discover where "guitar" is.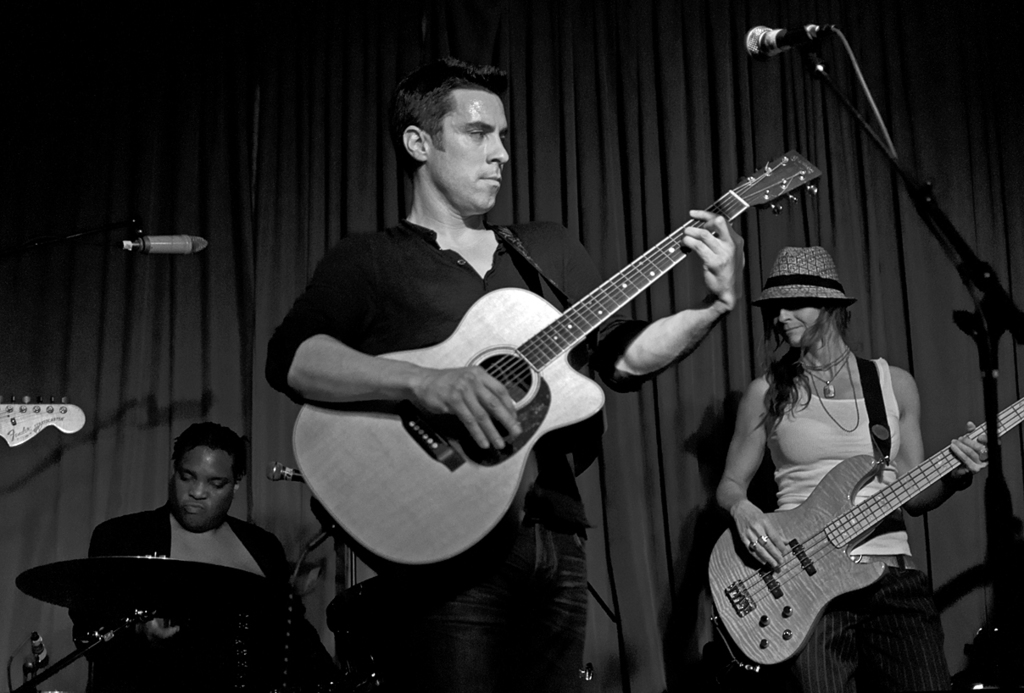
Discovered at detection(707, 413, 998, 668).
